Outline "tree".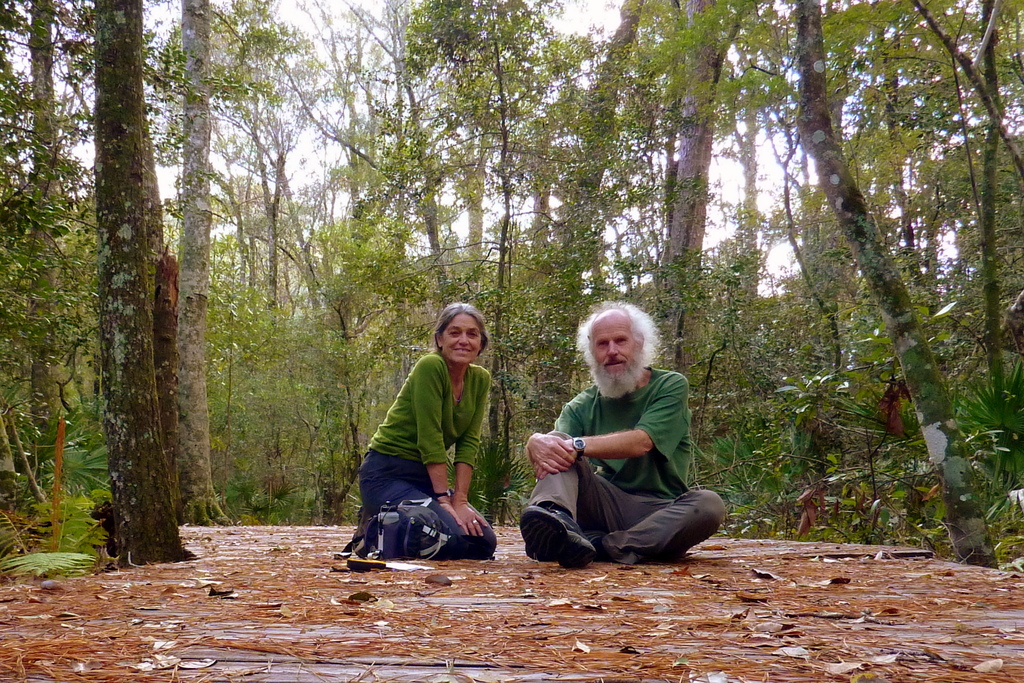
Outline: 348,0,650,529.
